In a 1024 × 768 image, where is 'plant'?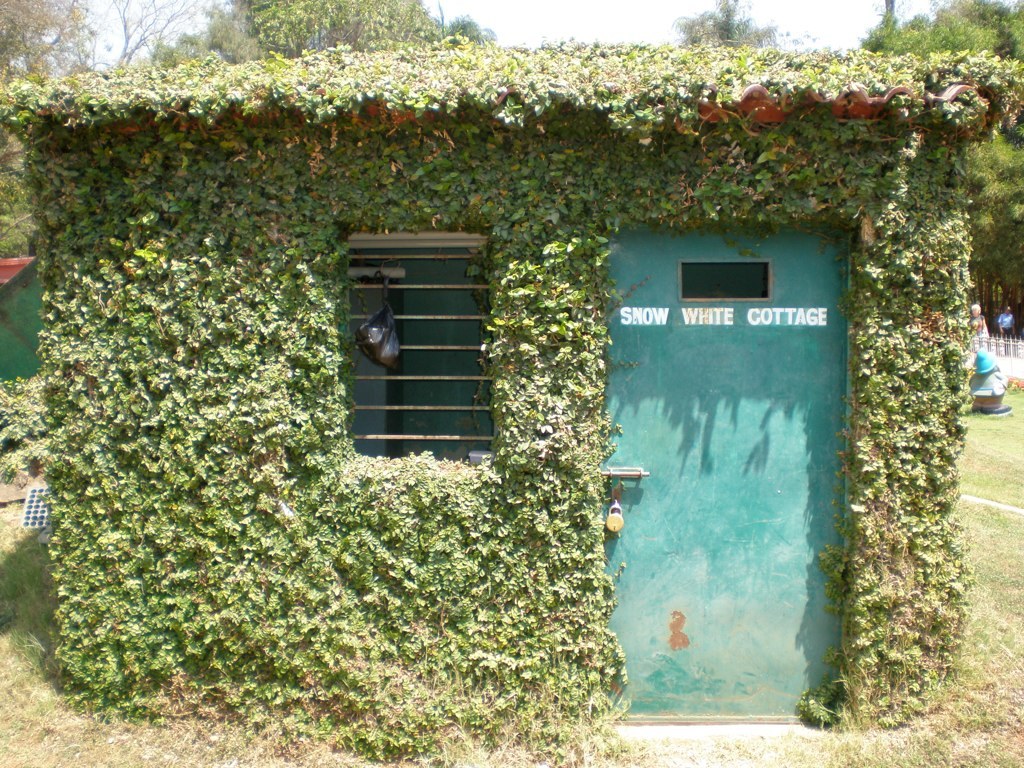
l=0, t=361, r=1023, b=767.
